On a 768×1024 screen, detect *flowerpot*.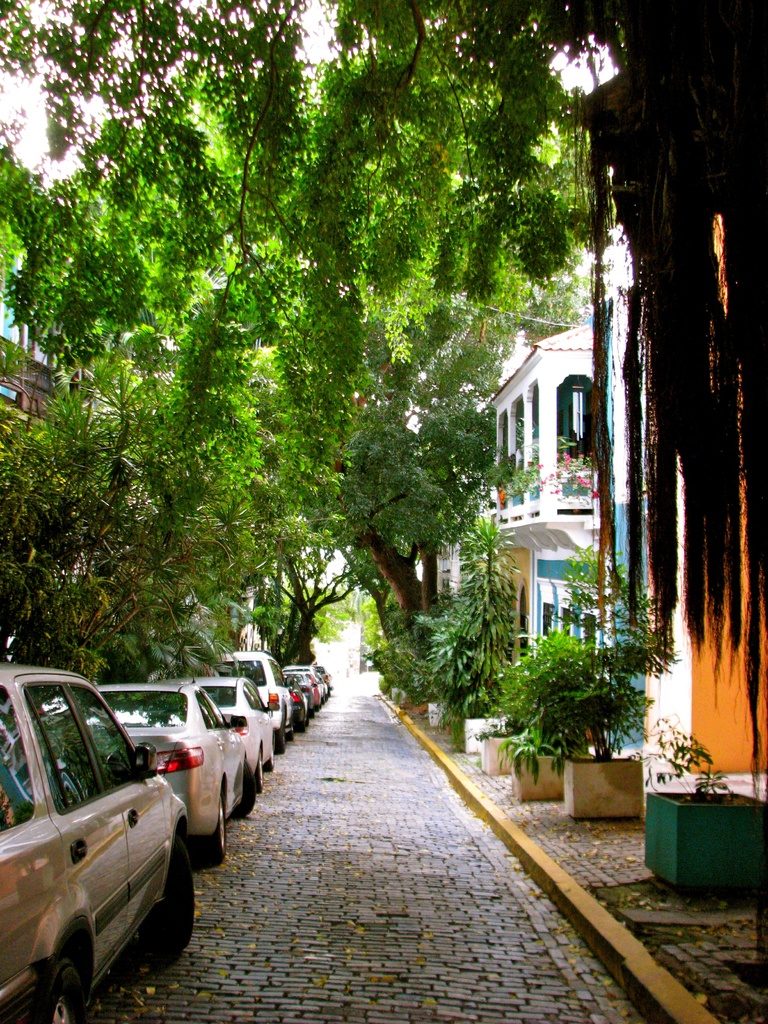
[x1=650, y1=768, x2=765, y2=888].
